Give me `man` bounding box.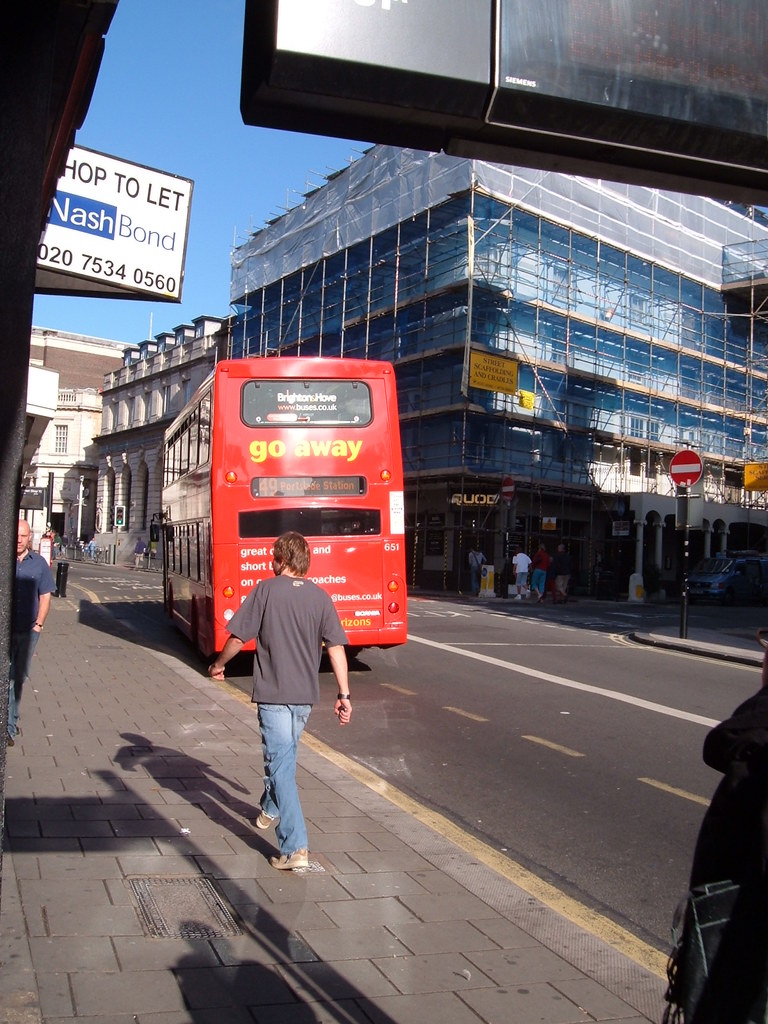
bbox=[228, 526, 349, 868].
